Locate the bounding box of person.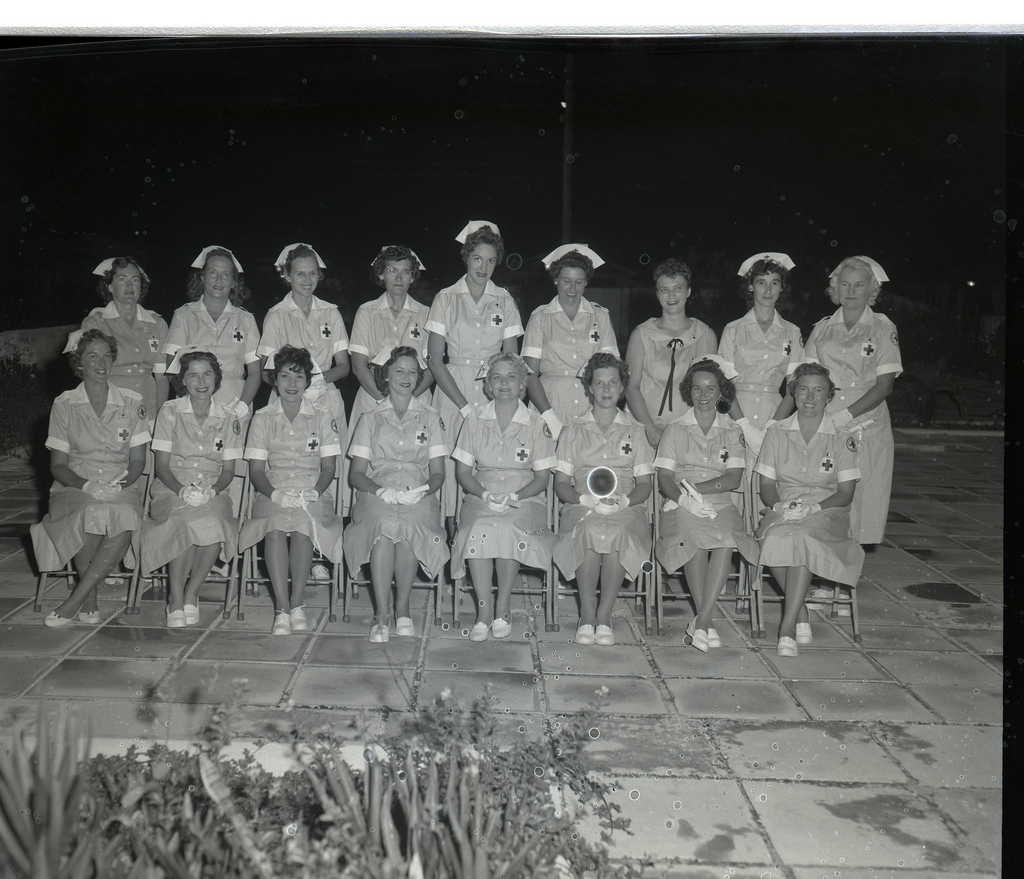
Bounding box: l=259, t=242, r=350, b=578.
